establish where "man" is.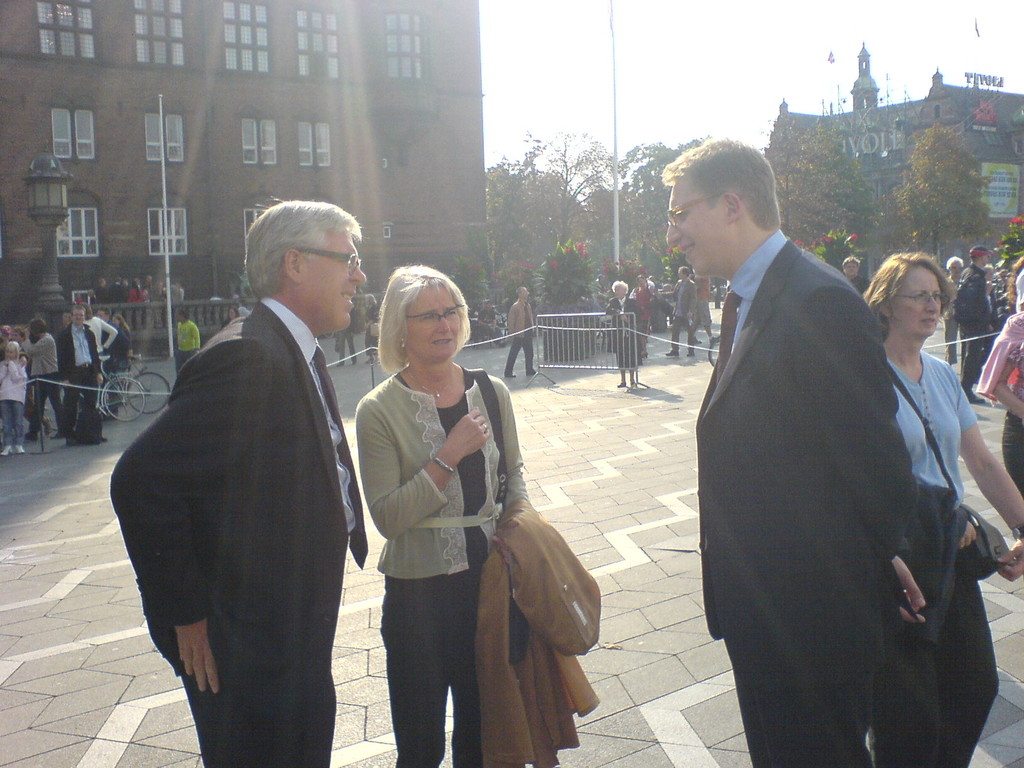
Established at box=[120, 182, 380, 755].
